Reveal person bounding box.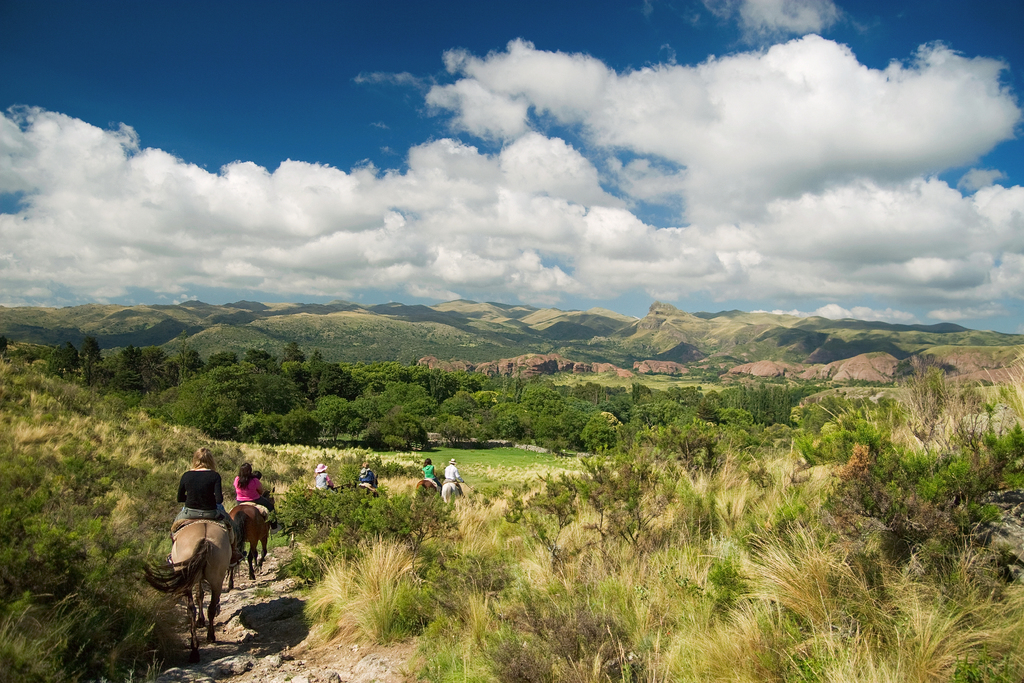
Revealed: x1=315, y1=463, x2=339, y2=492.
